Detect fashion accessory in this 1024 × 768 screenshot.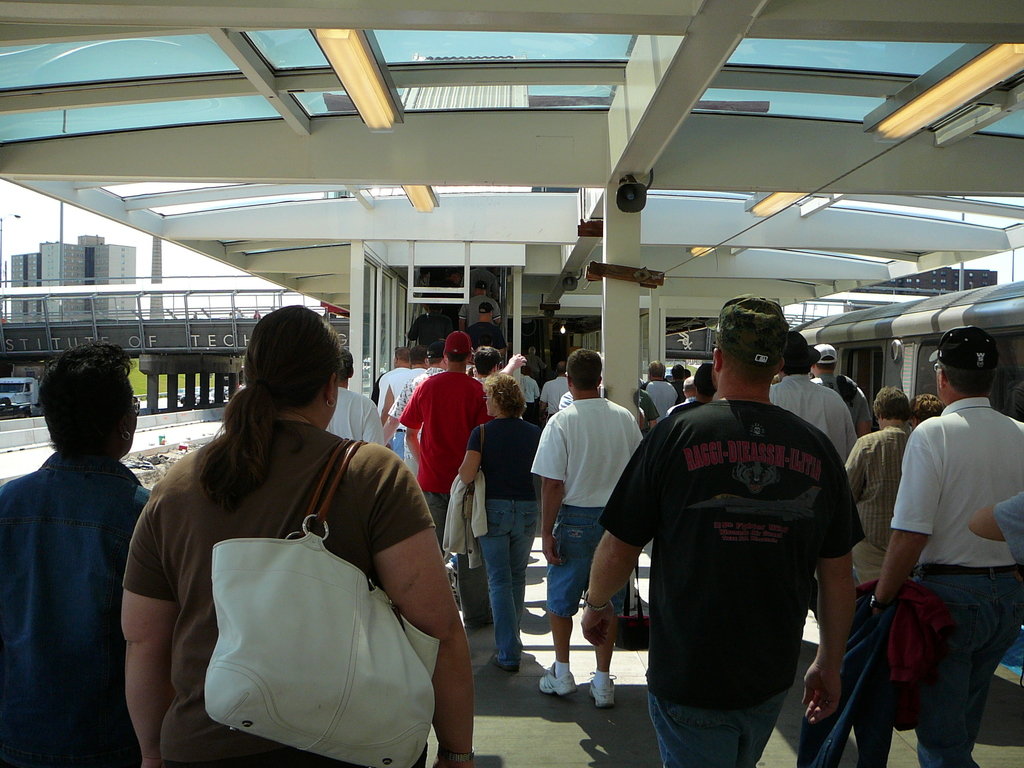
Detection: {"x1": 927, "y1": 324, "x2": 1002, "y2": 373}.
